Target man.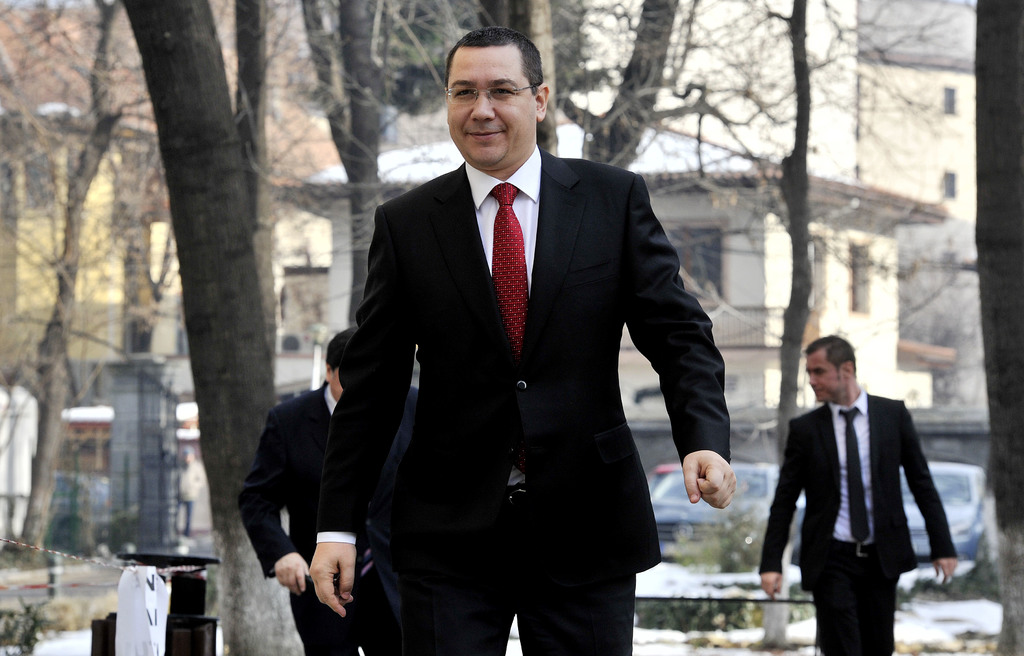
Target region: left=308, top=26, right=740, bottom=655.
